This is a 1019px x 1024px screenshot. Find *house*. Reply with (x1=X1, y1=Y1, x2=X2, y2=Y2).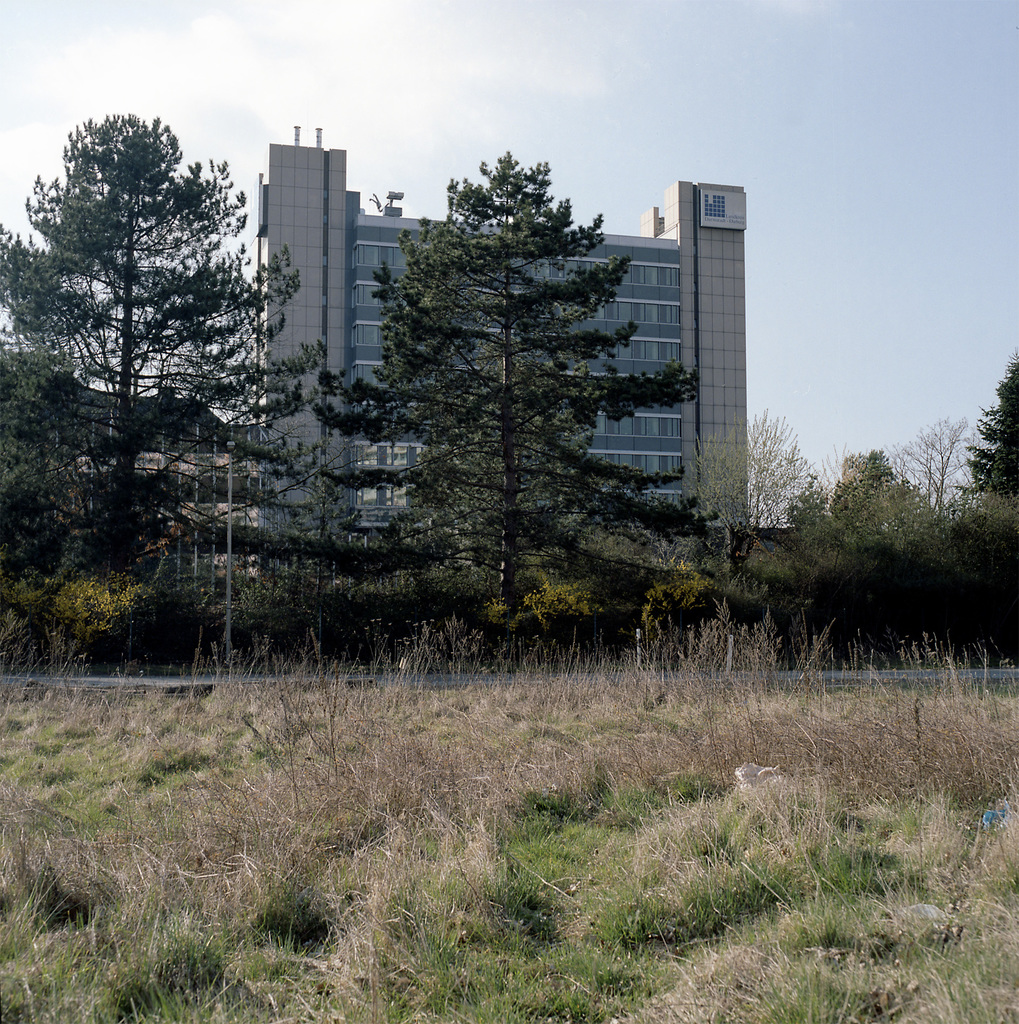
(x1=266, y1=161, x2=766, y2=591).
